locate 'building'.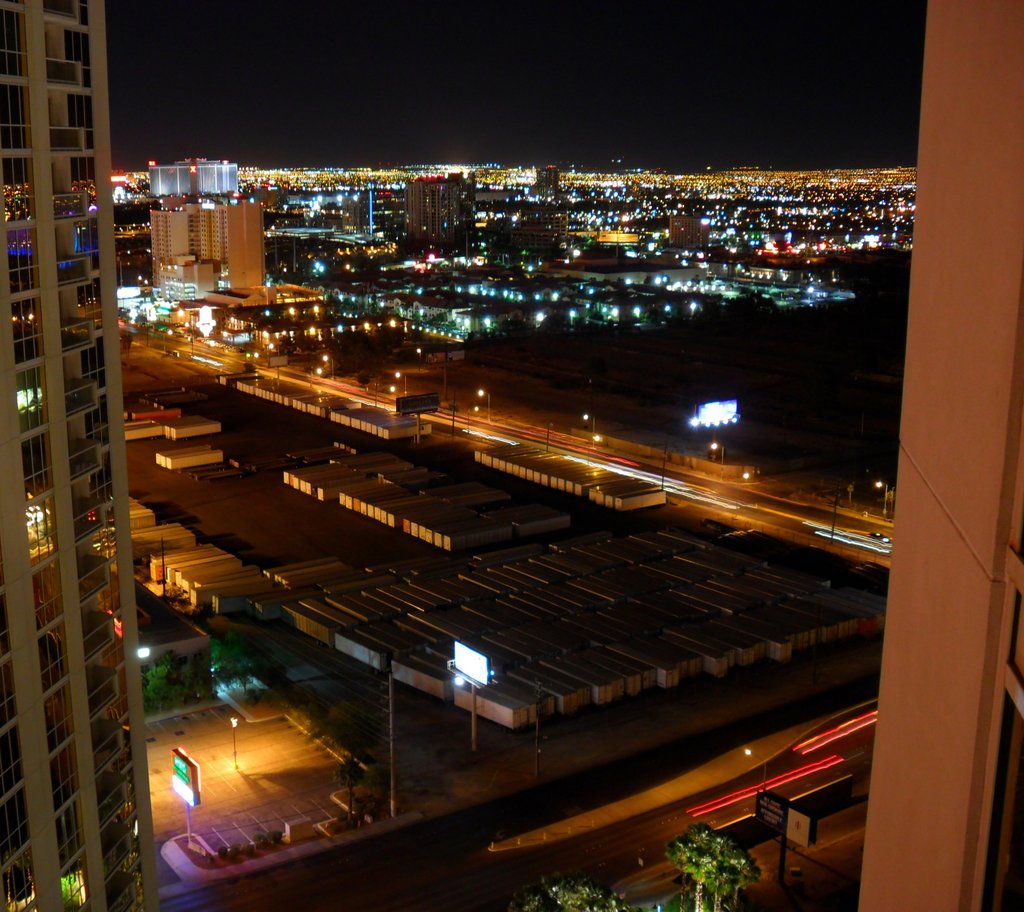
Bounding box: box=[144, 207, 262, 294].
